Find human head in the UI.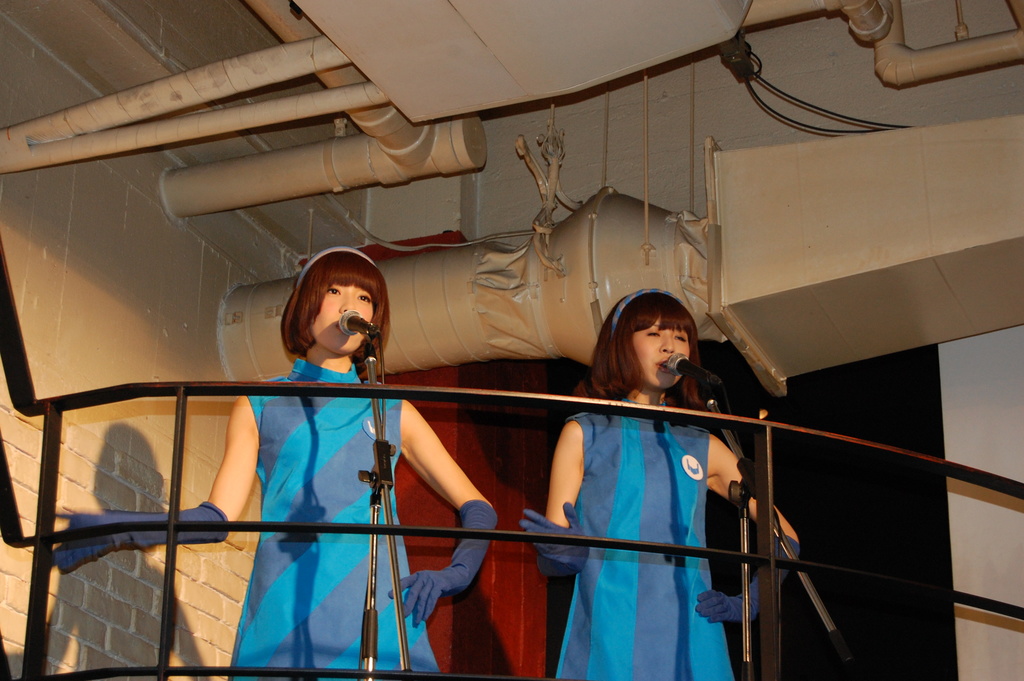
UI element at (left=609, top=286, right=698, bottom=389).
